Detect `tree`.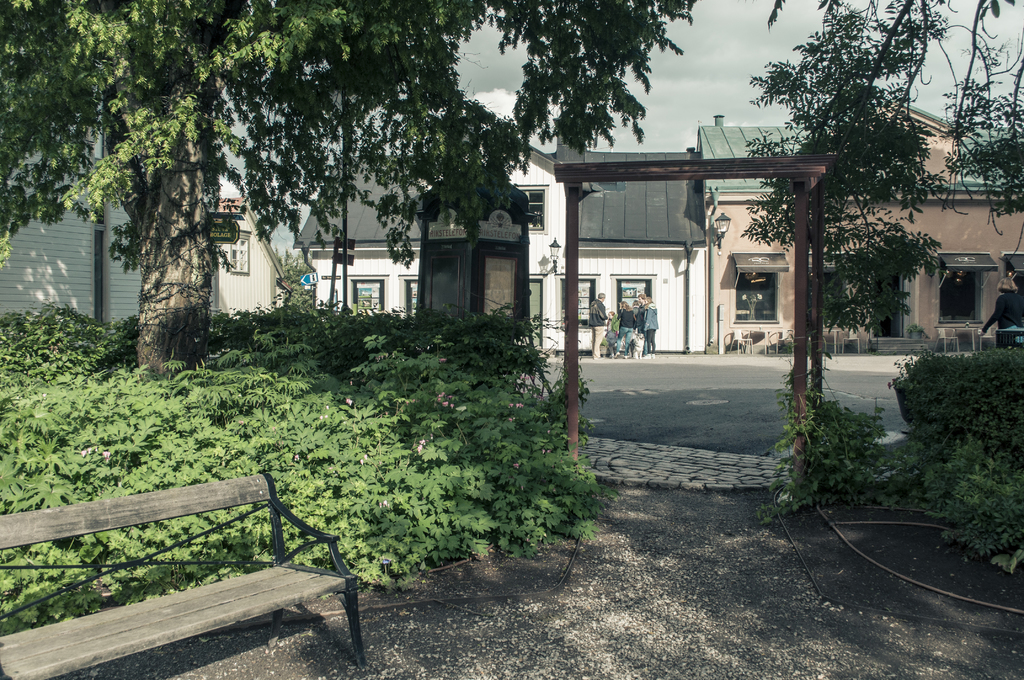
Detected at (left=0, top=0, right=700, bottom=368).
